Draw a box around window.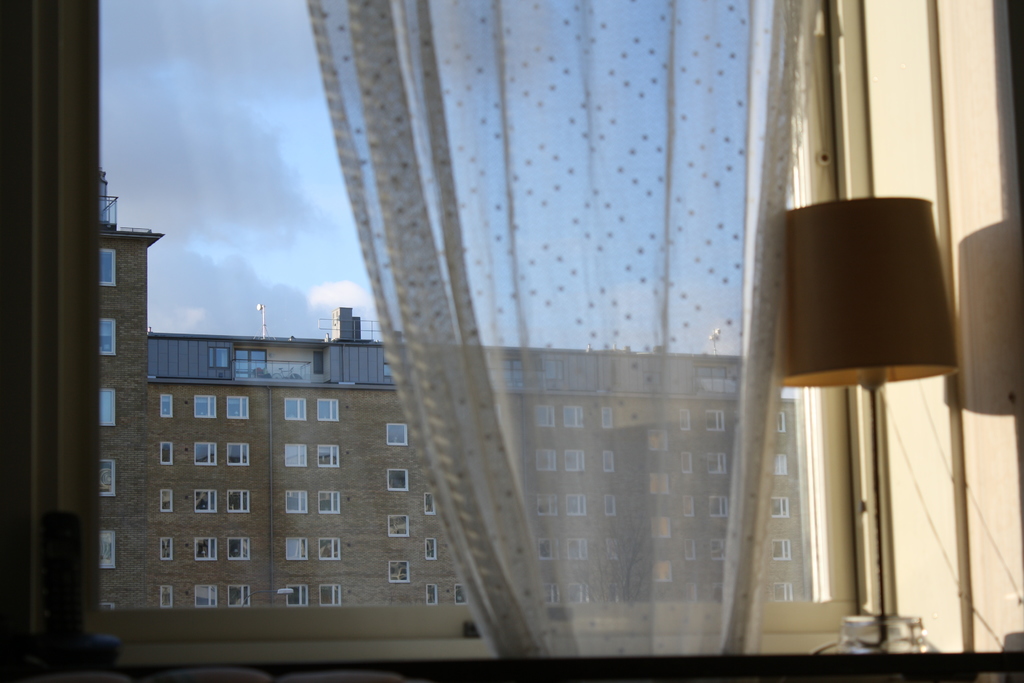
(left=545, top=588, right=561, bottom=602).
